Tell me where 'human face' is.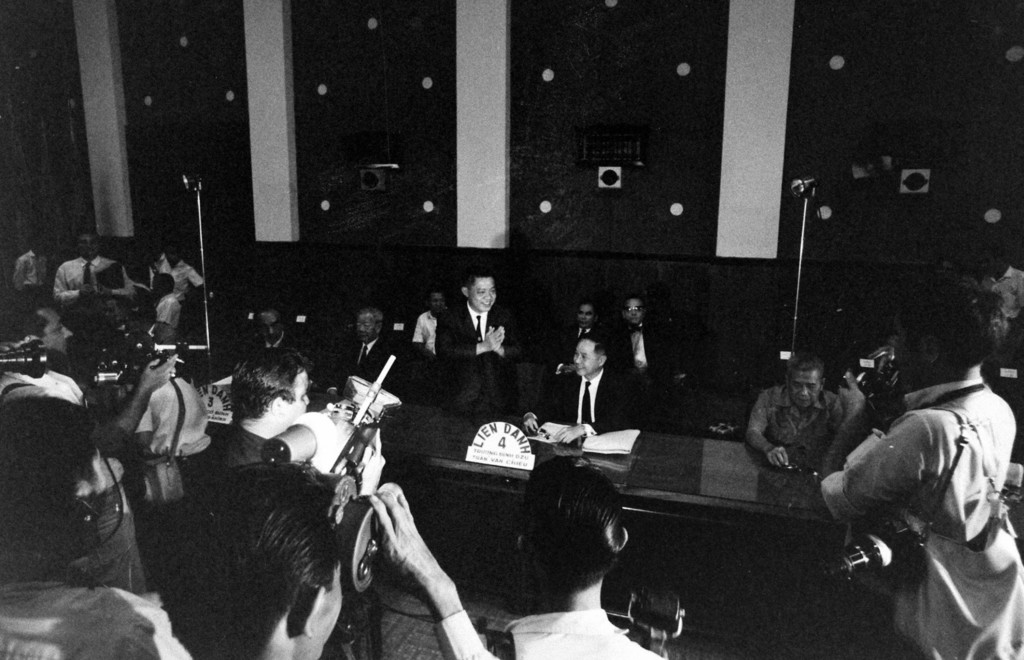
'human face' is at {"left": 788, "top": 372, "right": 825, "bottom": 408}.
